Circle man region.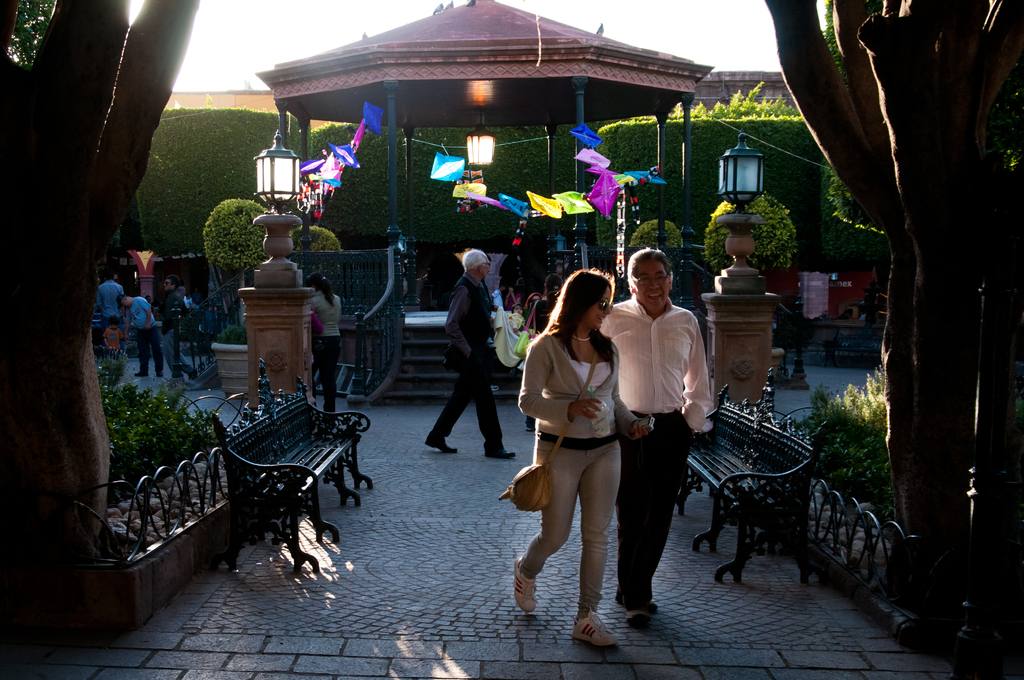
Region: {"left": 117, "top": 296, "right": 164, "bottom": 378}.
